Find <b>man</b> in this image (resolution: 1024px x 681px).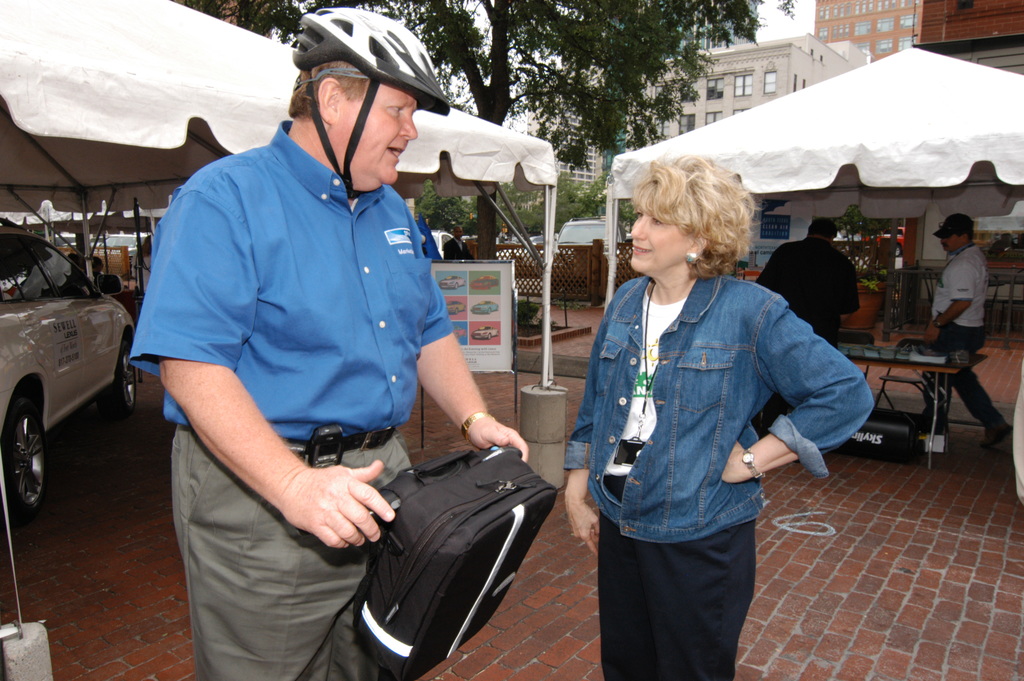
select_region(902, 217, 1012, 454).
